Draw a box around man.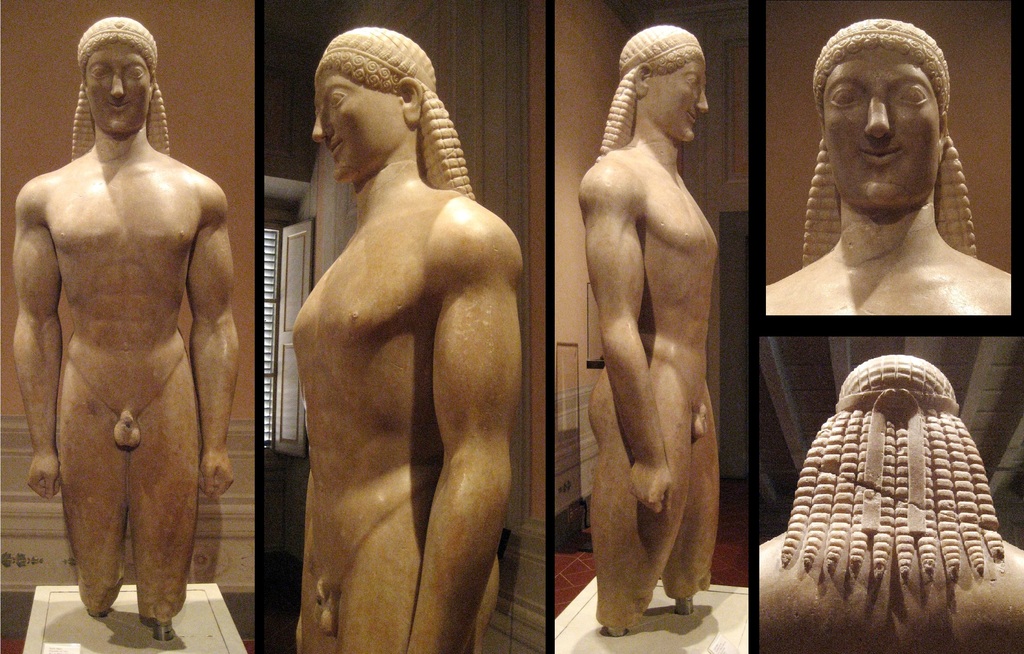
BBox(12, 16, 240, 630).
